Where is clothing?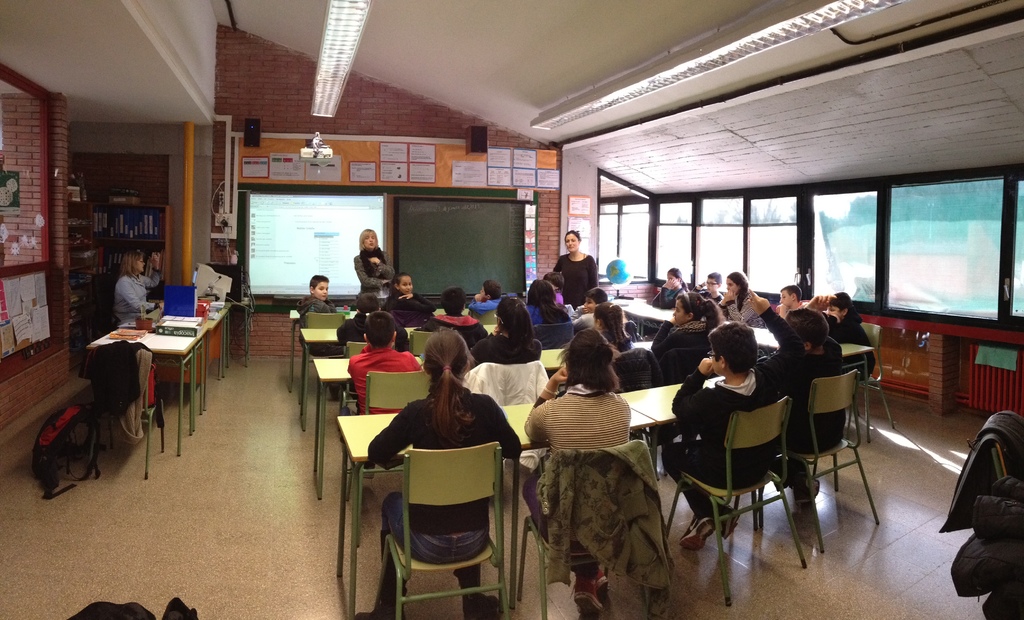
294 290 339 386.
